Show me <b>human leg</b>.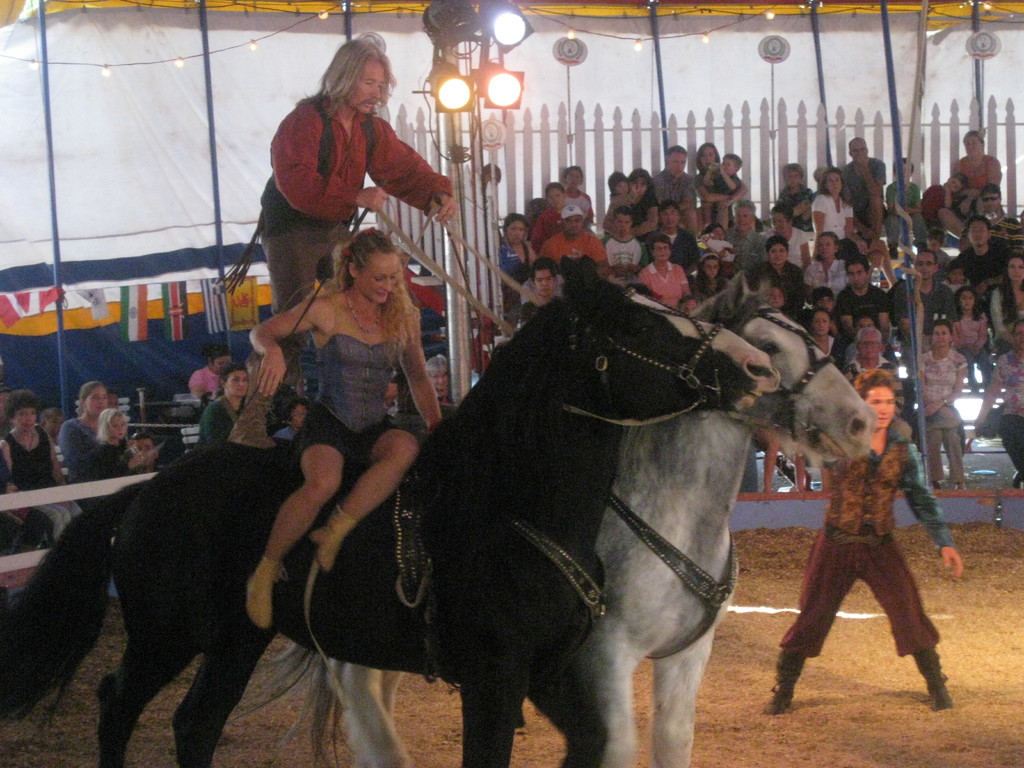
<b>human leg</b> is here: bbox=[771, 535, 844, 720].
